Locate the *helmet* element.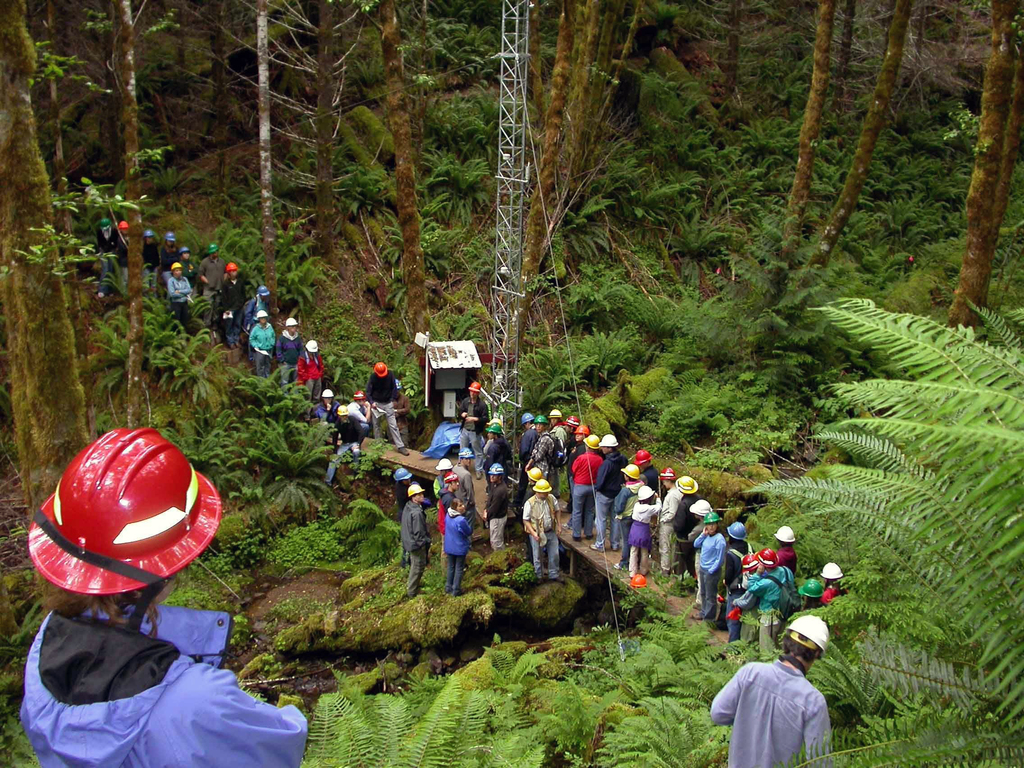
Element bbox: pyautogui.locateOnScreen(582, 435, 598, 449).
